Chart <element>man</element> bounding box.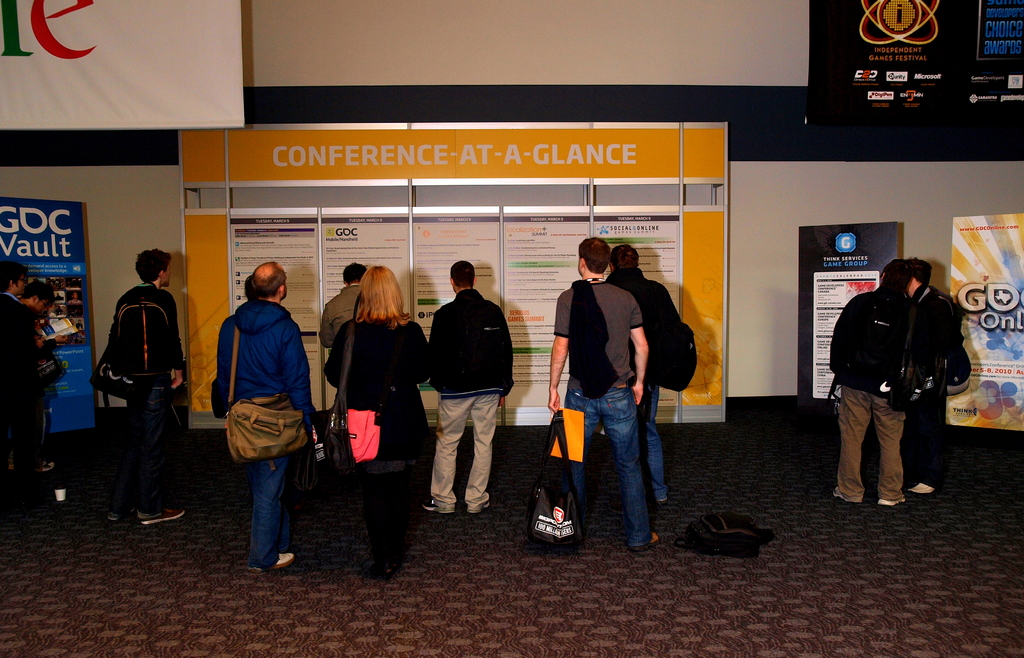
Charted: left=415, top=259, right=520, bottom=513.
